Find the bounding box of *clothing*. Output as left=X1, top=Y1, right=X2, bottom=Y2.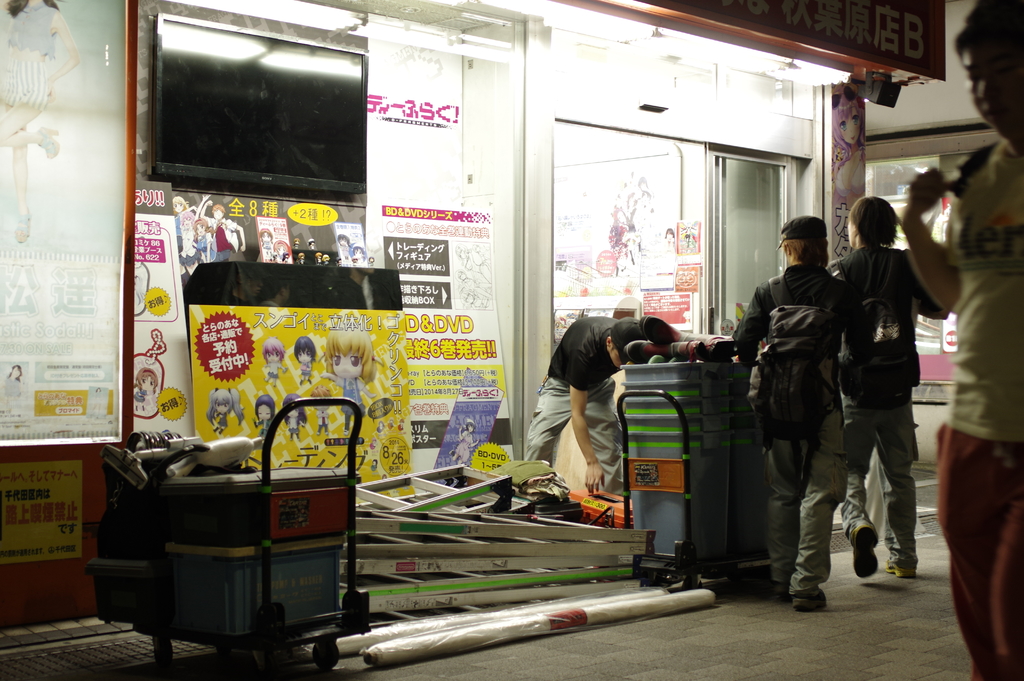
left=527, top=317, right=623, bottom=473.
